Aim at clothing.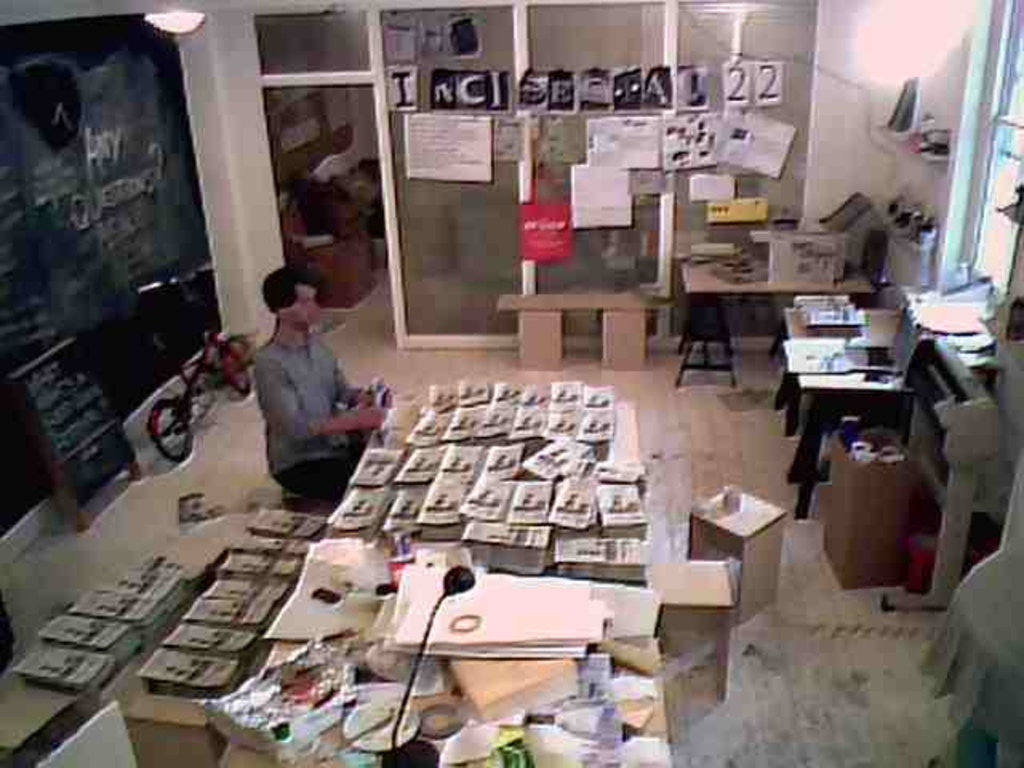
Aimed at bbox=[251, 304, 384, 523].
